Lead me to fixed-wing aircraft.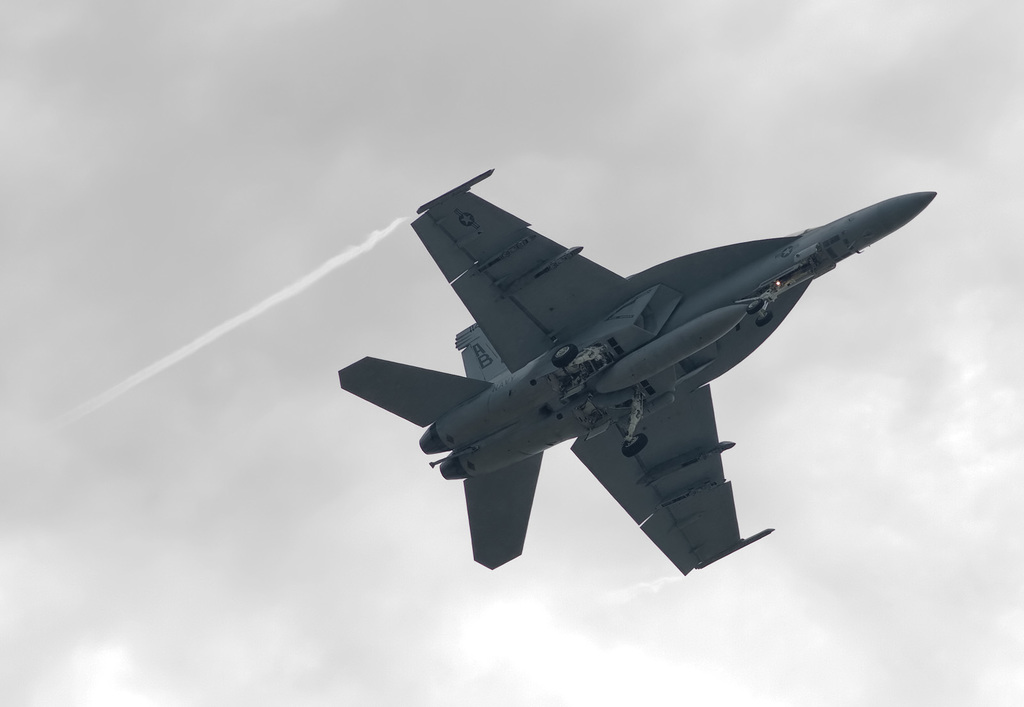
Lead to 330:161:938:576.
